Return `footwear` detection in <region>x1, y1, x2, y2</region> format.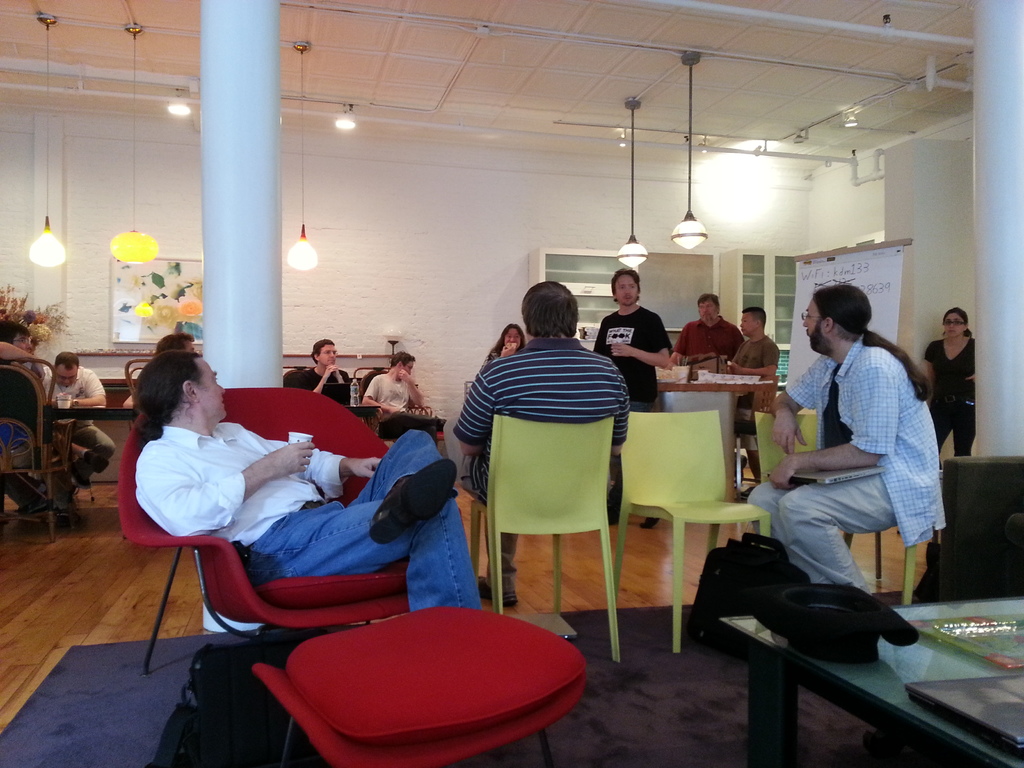
<region>378, 458, 451, 539</region>.
